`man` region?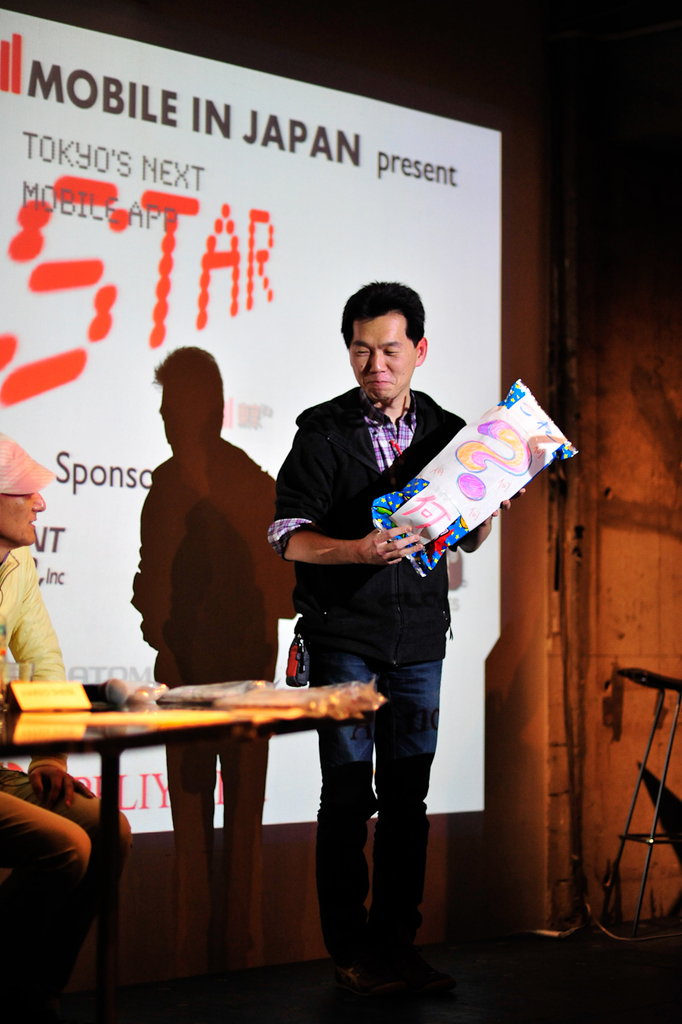
[0,435,130,990]
